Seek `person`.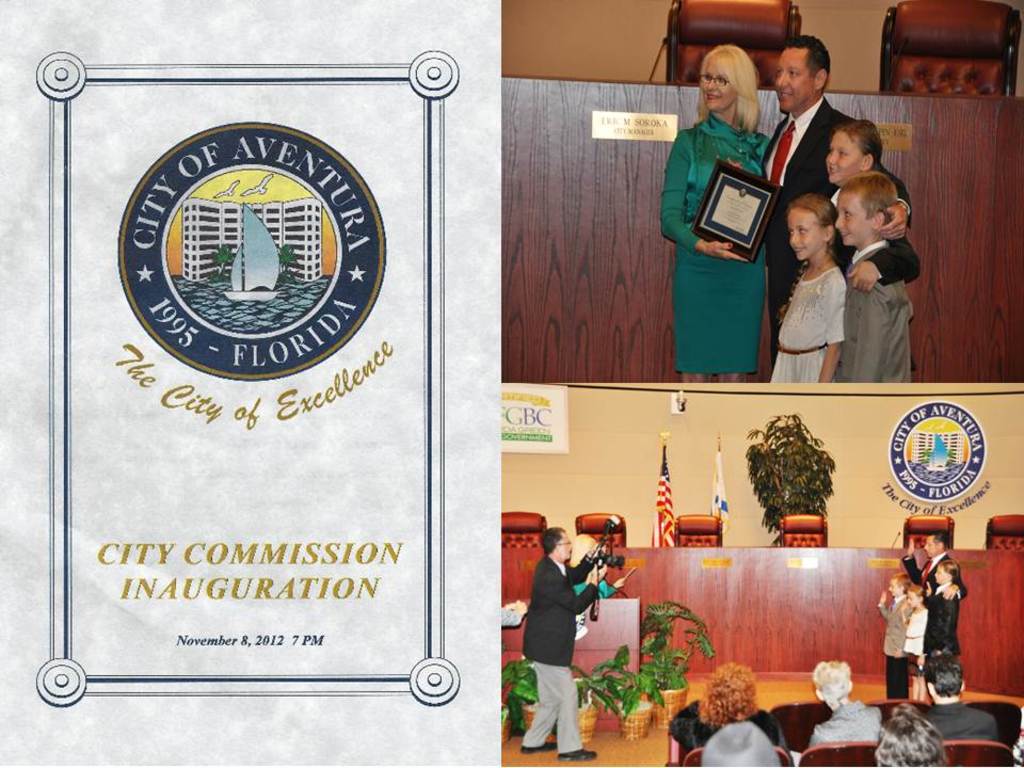
[left=662, top=43, right=774, bottom=382].
